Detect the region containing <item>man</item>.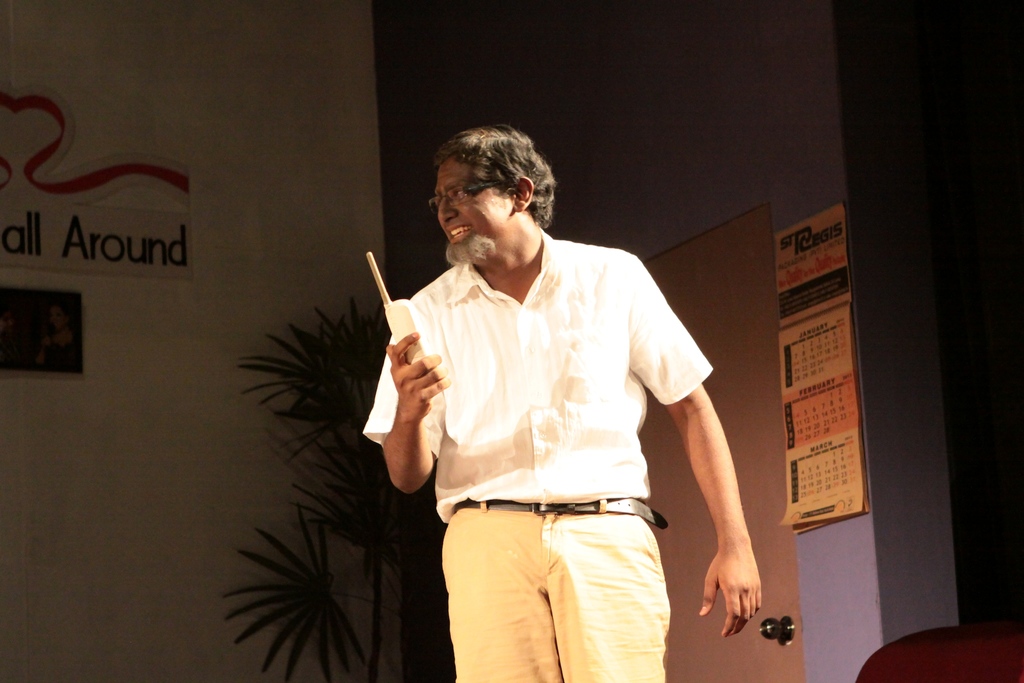
pyautogui.locateOnScreen(326, 128, 776, 669).
